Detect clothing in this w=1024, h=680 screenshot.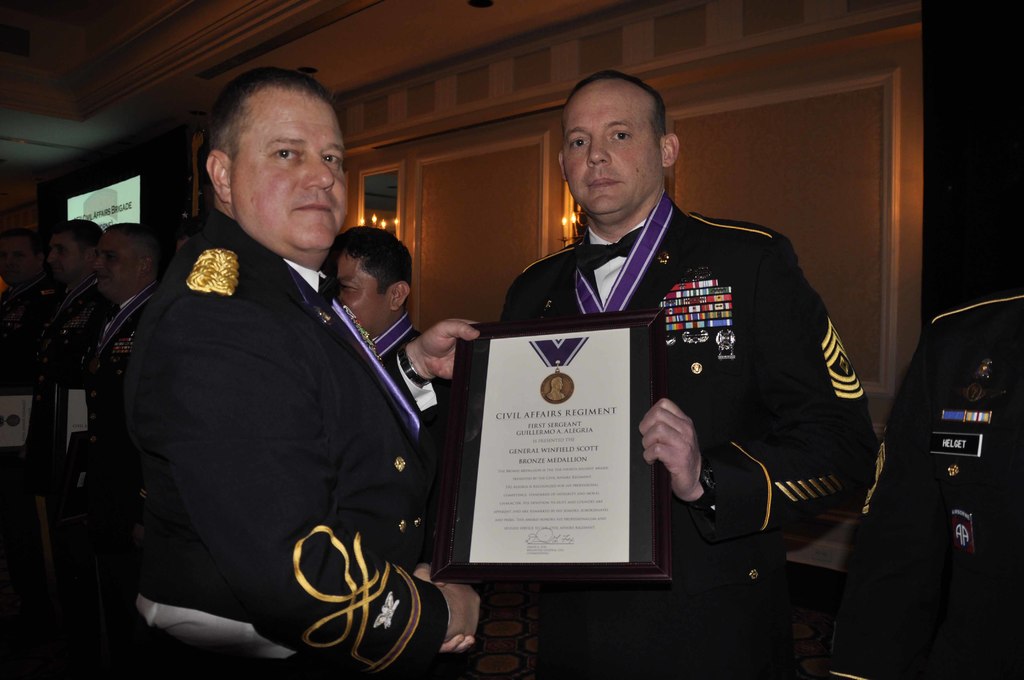
Detection: (left=824, top=294, right=1023, bottom=679).
